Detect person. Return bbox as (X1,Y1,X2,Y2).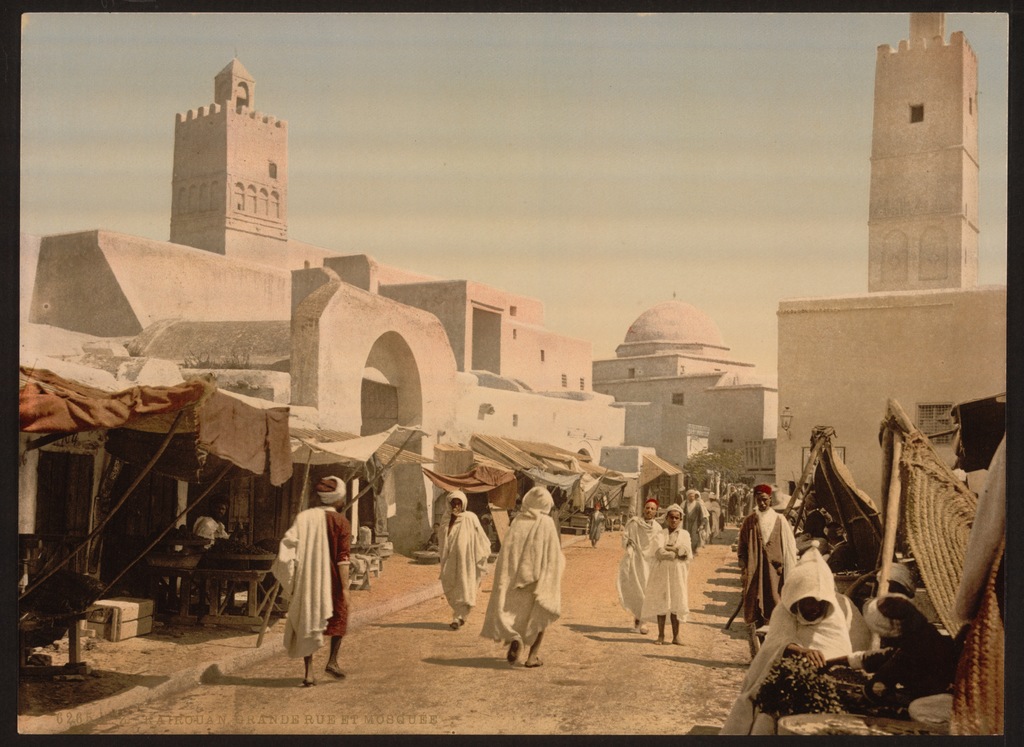
(739,486,799,652).
